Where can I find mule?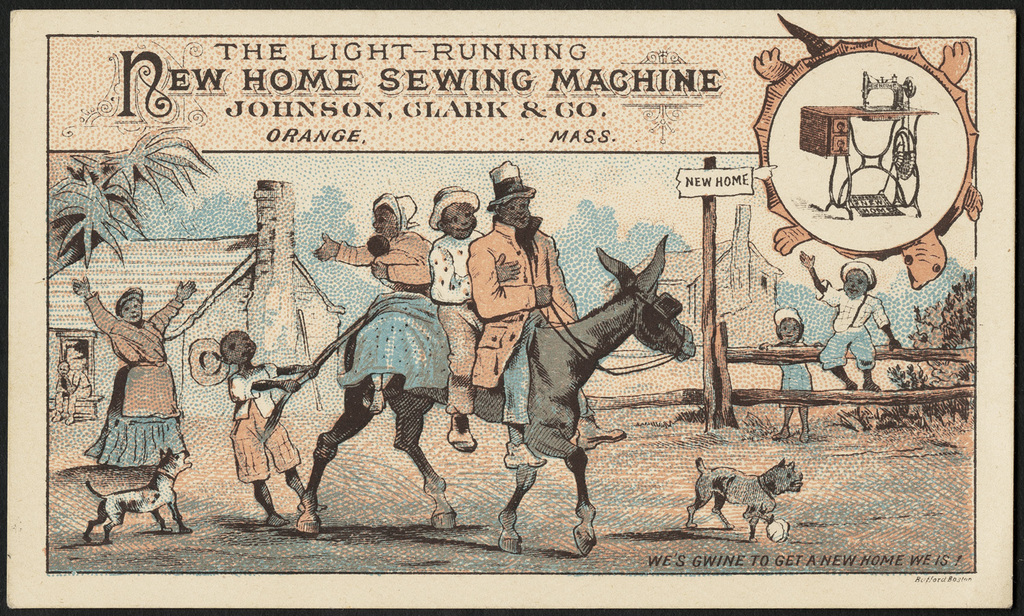
You can find it at [x1=296, y1=232, x2=689, y2=553].
